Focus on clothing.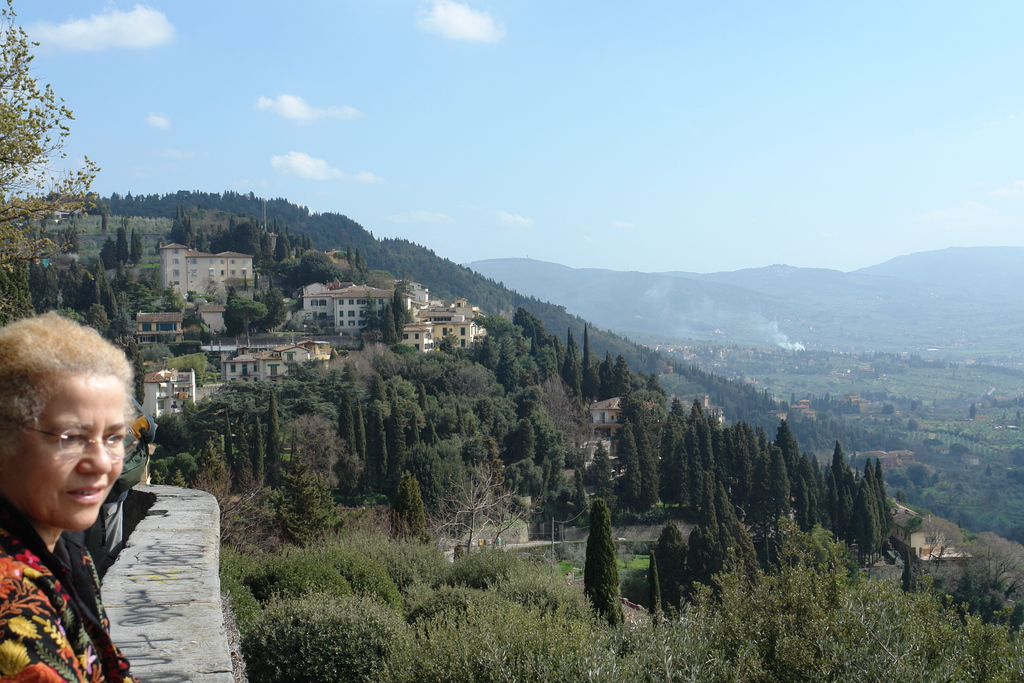
Focused at (85,495,125,579).
